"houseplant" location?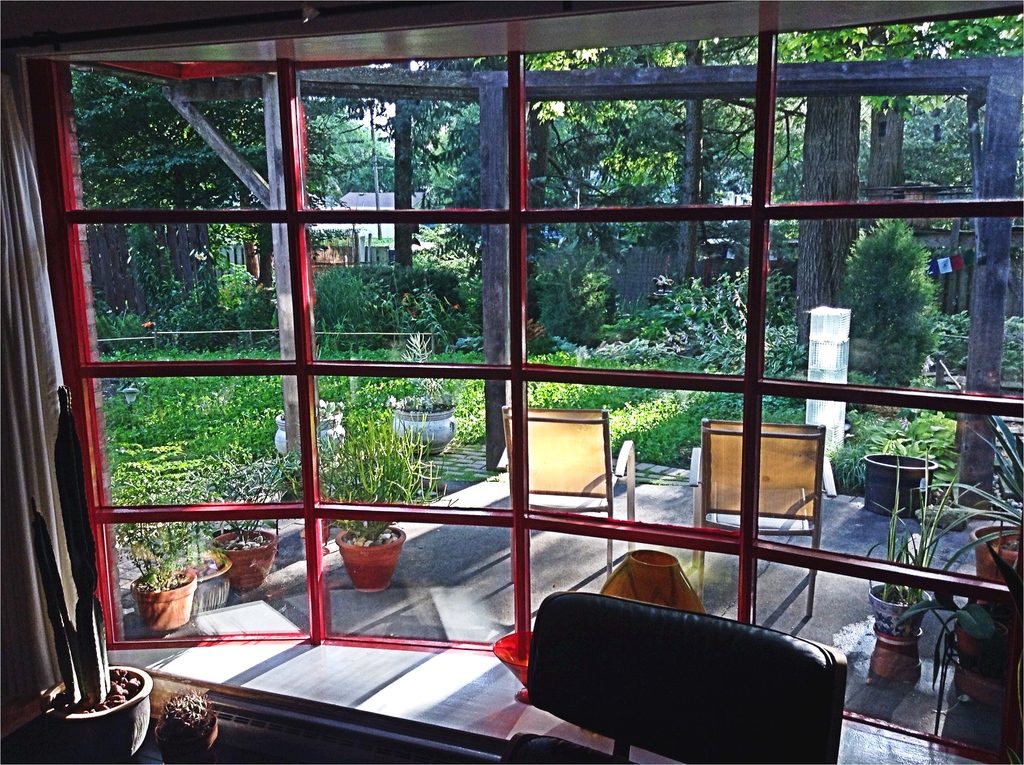
left=207, top=449, right=287, bottom=604
